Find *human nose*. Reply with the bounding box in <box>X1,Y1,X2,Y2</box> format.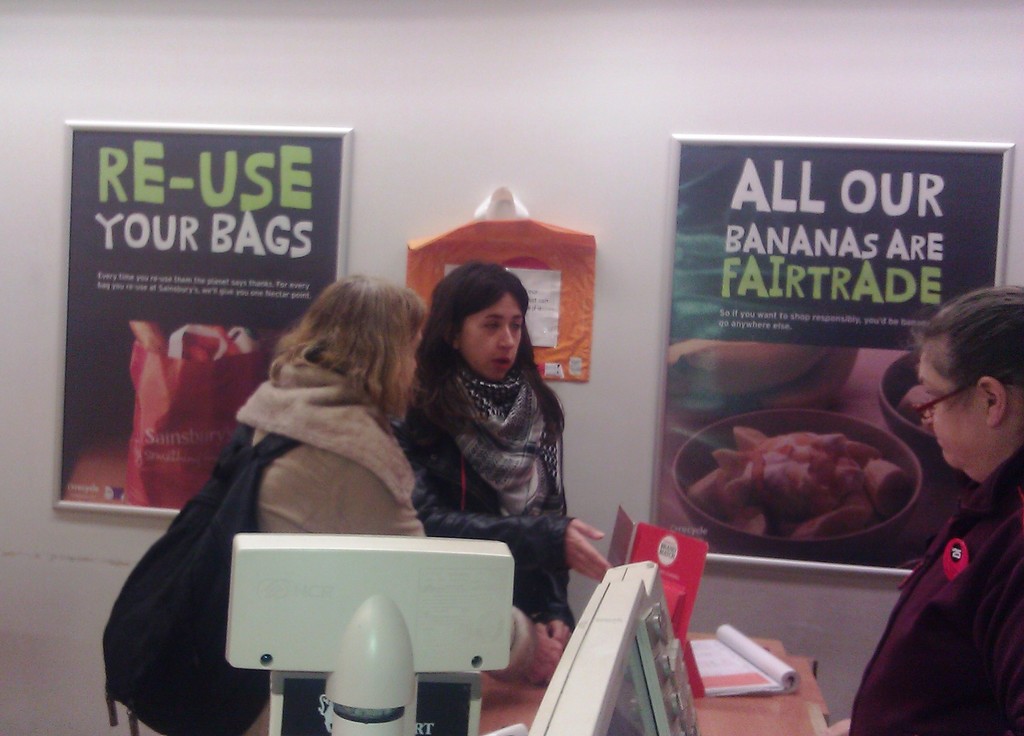
<box>922,402,934,425</box>.
